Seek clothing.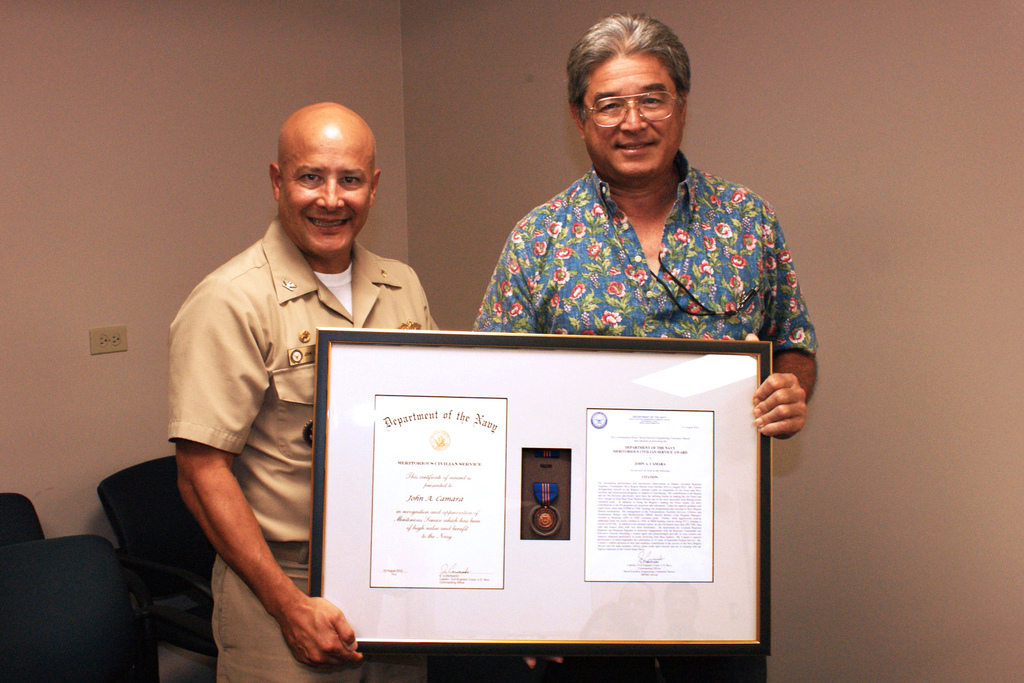
Rect(468, 161, 815, 359).
